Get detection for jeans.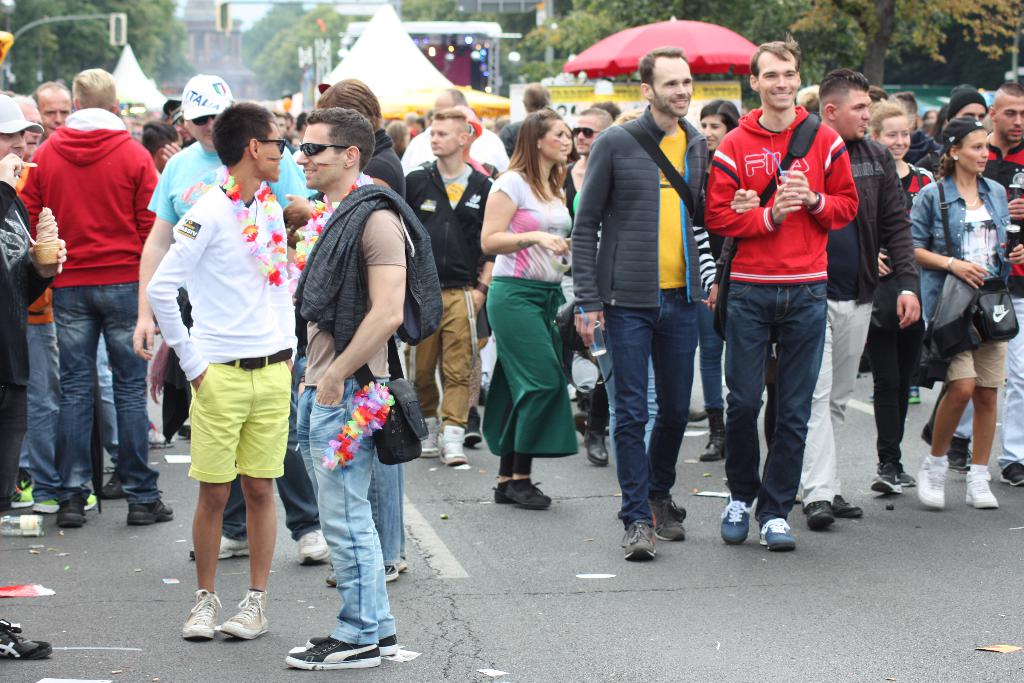
Detection: pyautogui.locateOnScreen(20, 289, 144, 536).
